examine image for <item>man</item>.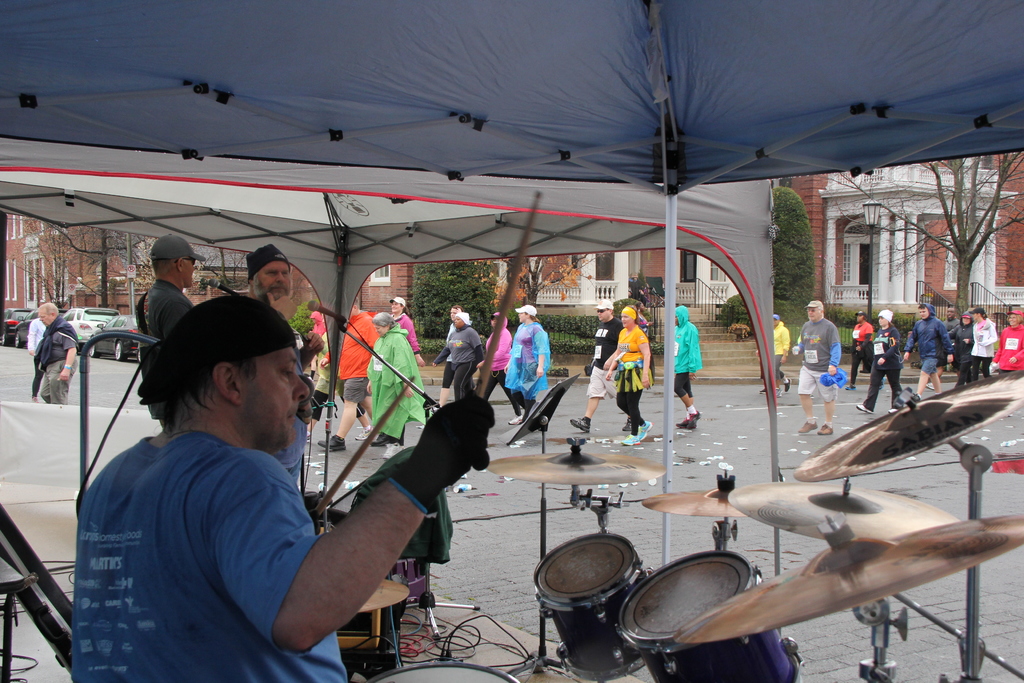
Examination result: 31 304 81 407.
